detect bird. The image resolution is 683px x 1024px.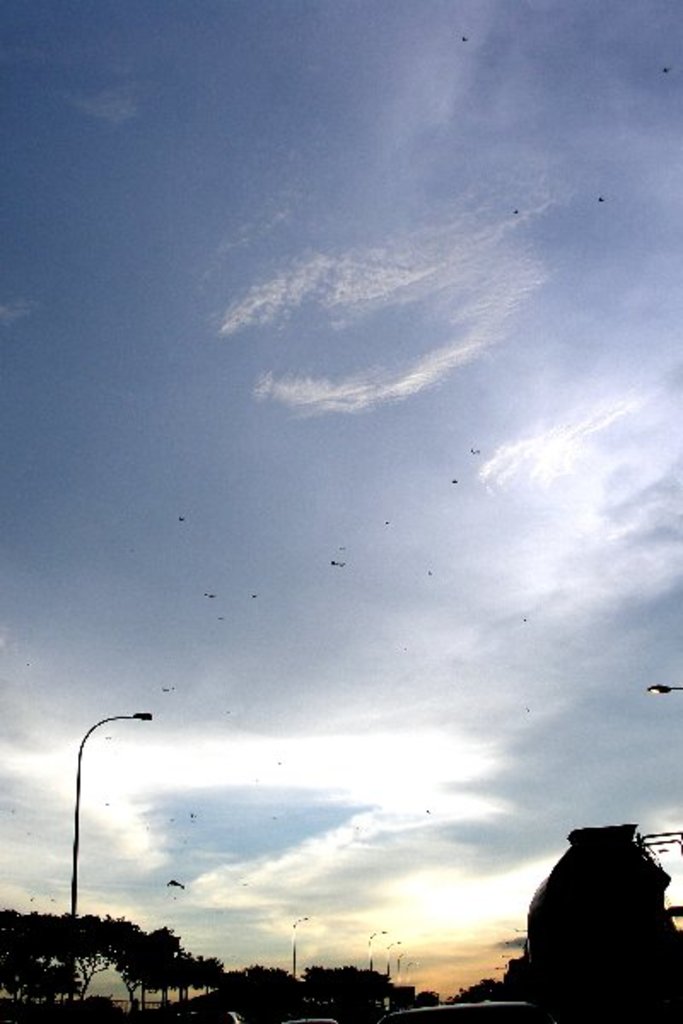
(659, 63, 668, 72).
